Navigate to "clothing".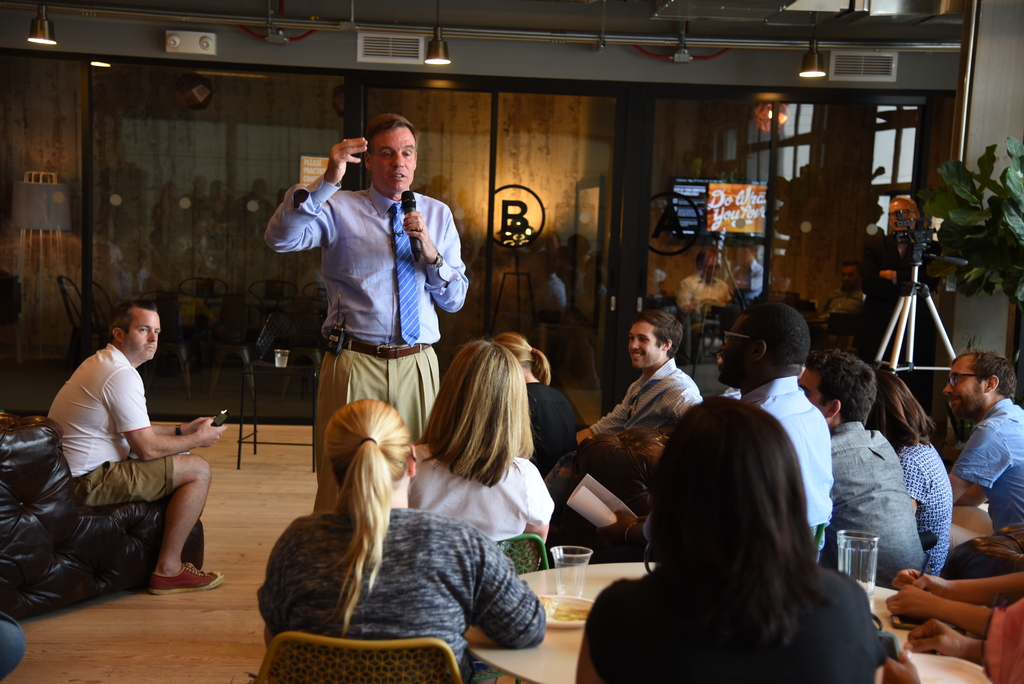
Navigation target: {"x1": 583, "y1": 555, "x2": 894, "y2": 683}.
